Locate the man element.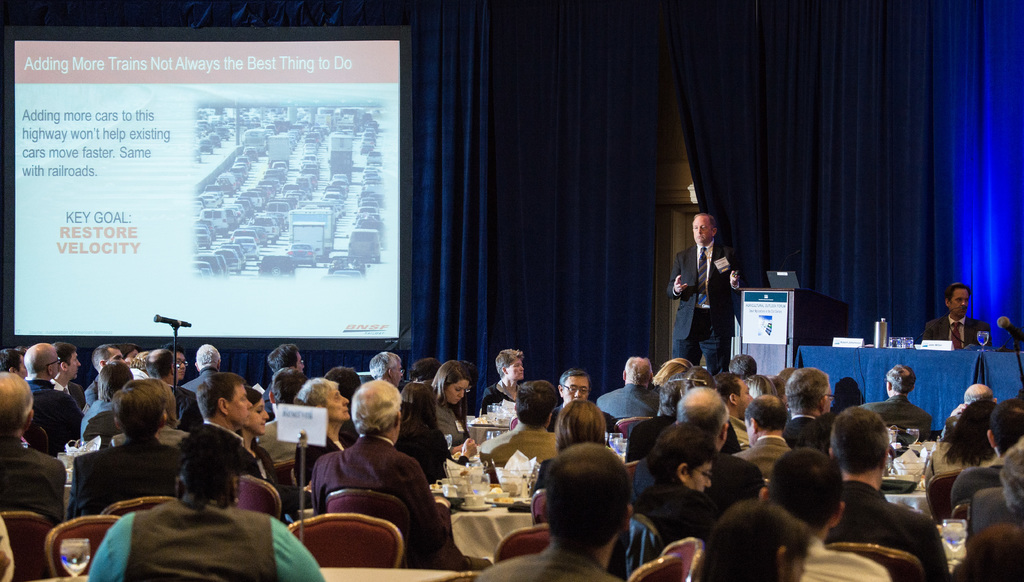
Element bbox: 73 380 181 538.
